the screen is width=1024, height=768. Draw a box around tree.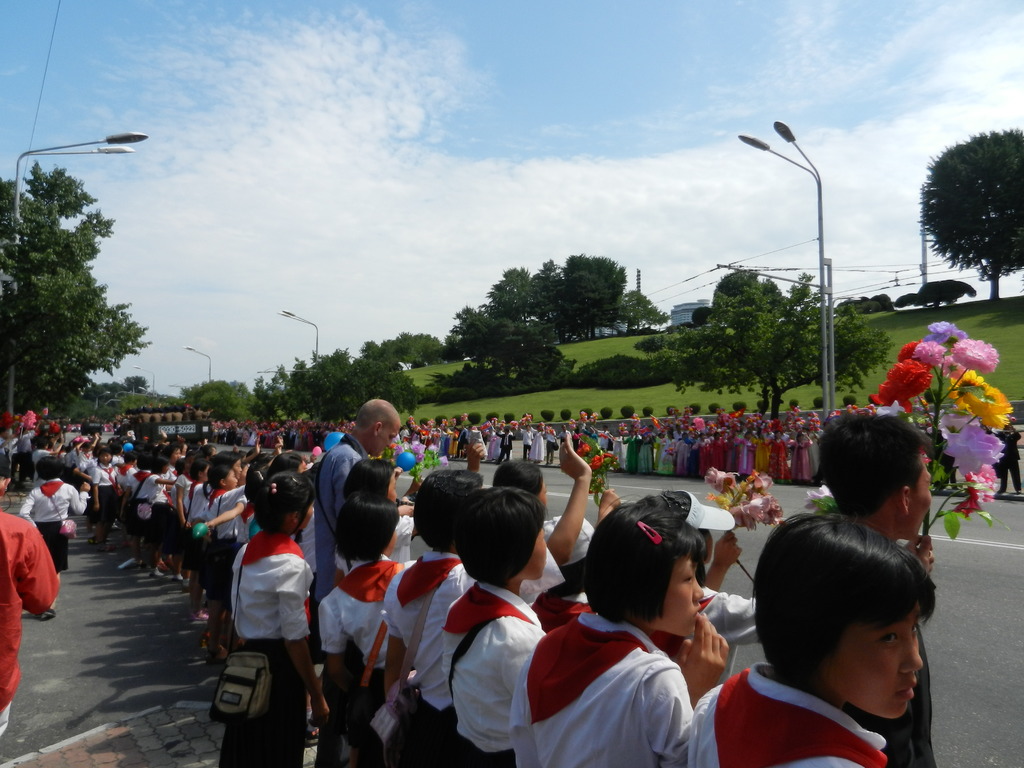
{"left": 282, "top": 360, "right": 311, "bottom": 424}.
